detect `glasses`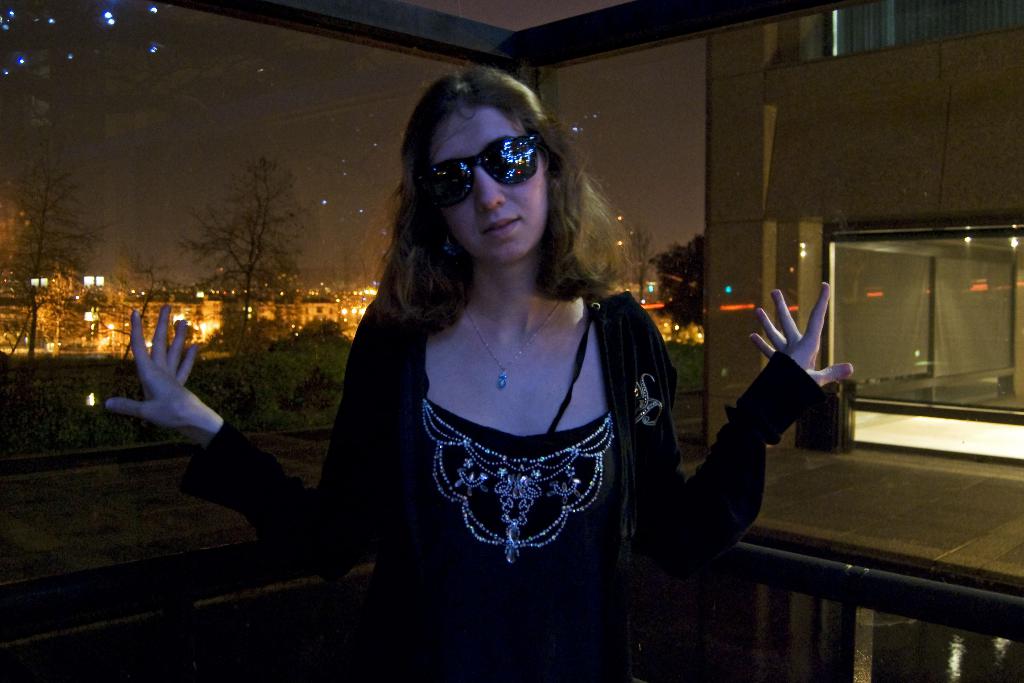
[420,122,544,216]
